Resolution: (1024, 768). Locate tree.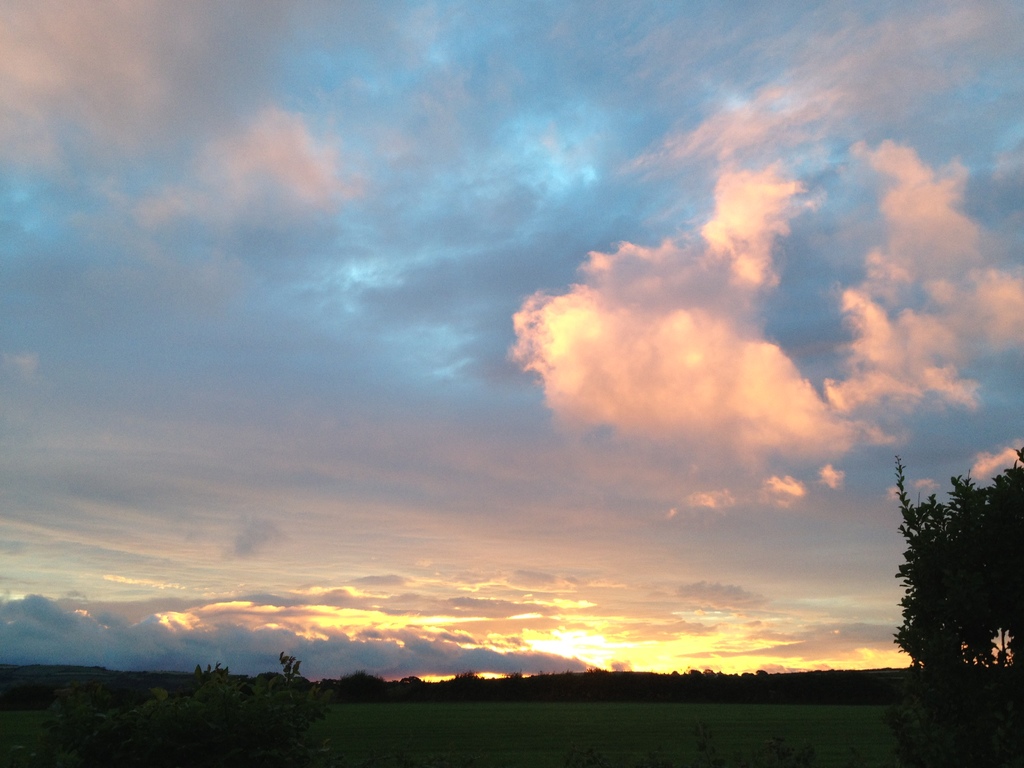
bbox=(890, 455, 1023, 686).
